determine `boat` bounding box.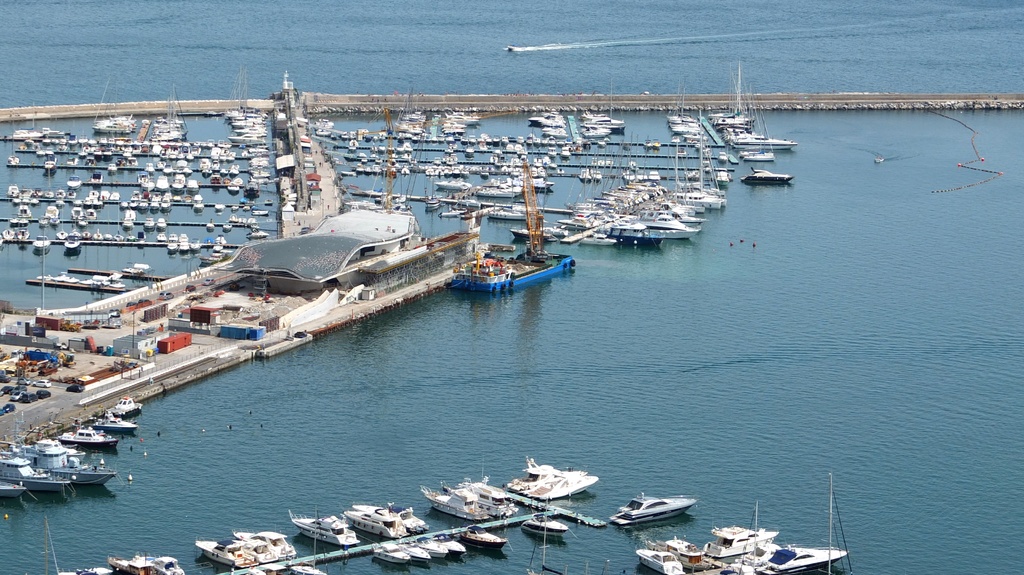
Determined: locate(125, 213, 134, 219).
